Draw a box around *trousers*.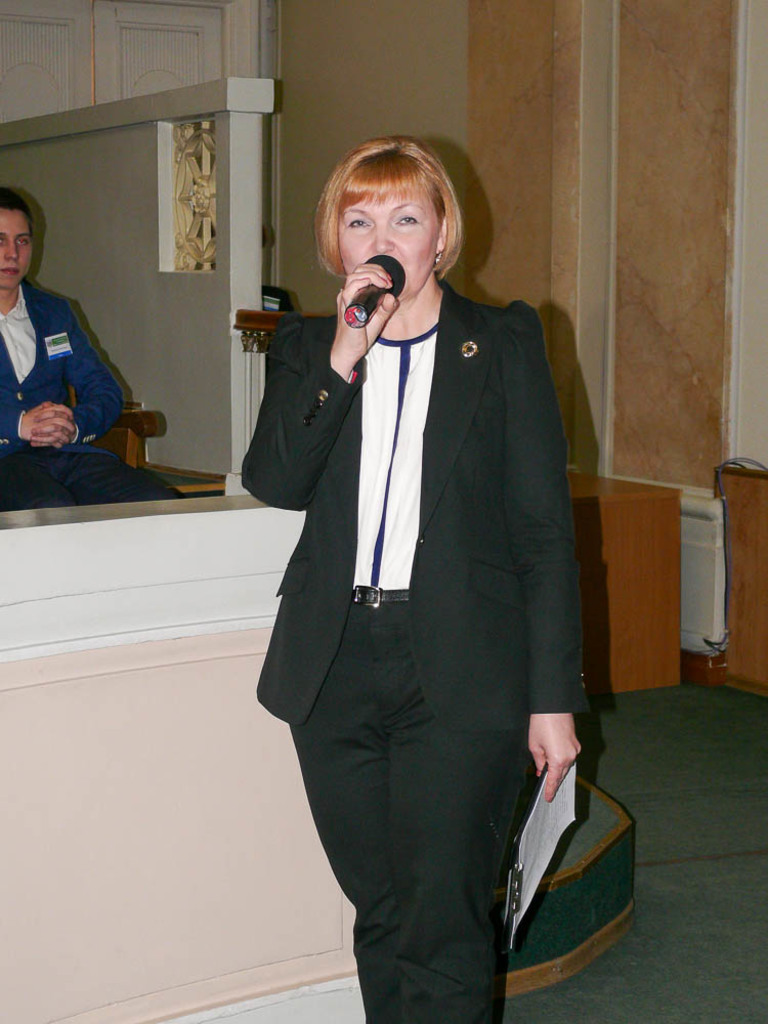
<bbox>290, 583, 531, 1023</bbox>.
